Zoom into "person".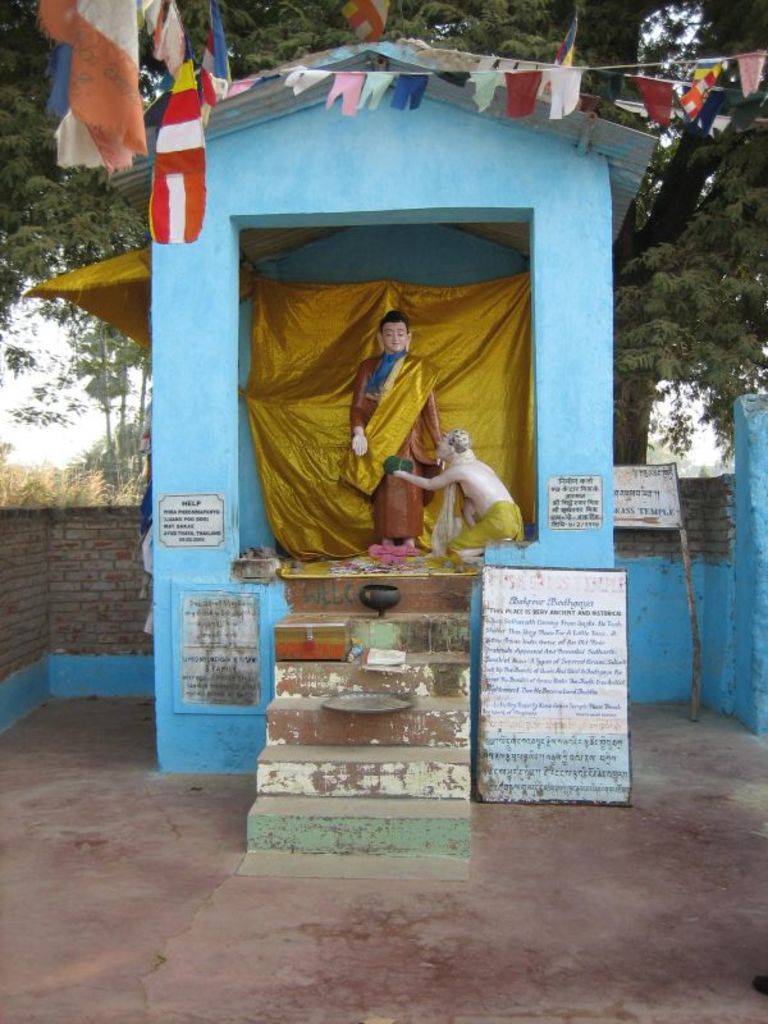
Zoom target: (316, 270, 467, 545).
